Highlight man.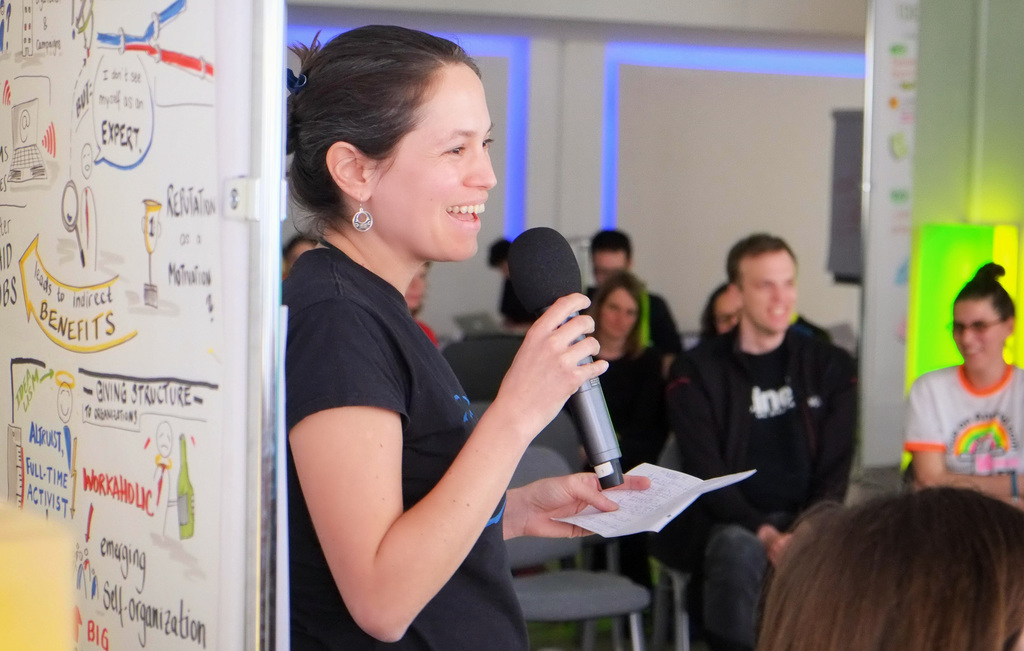
Highlighted region: [666, 229, 859, 645].
